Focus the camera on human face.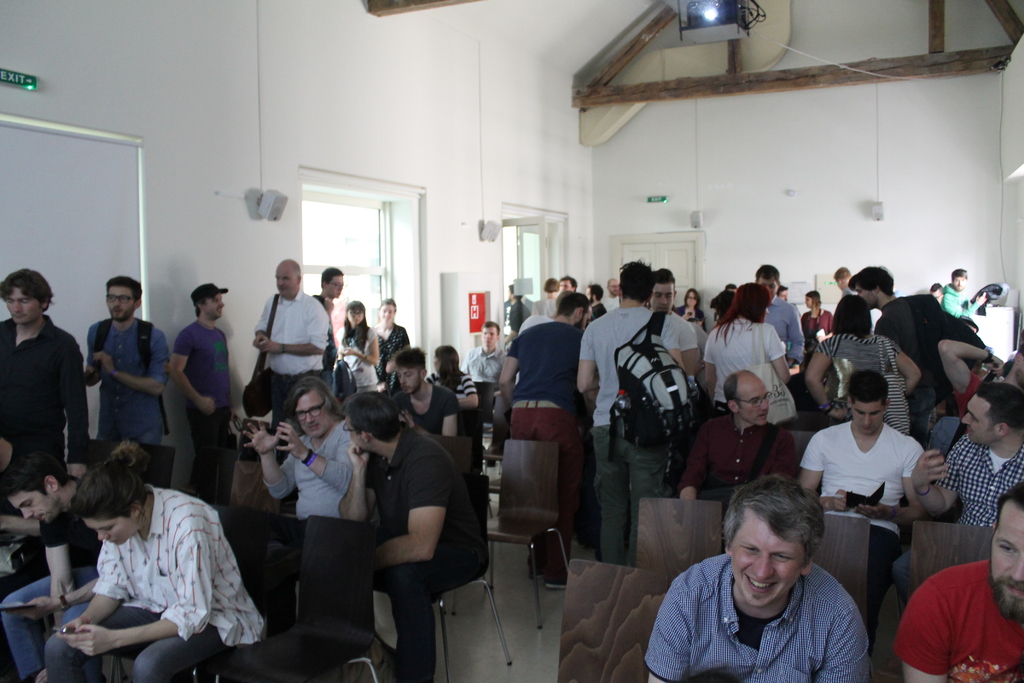
Focus region: x1=8, y1=487, x2=57, y2=525.
